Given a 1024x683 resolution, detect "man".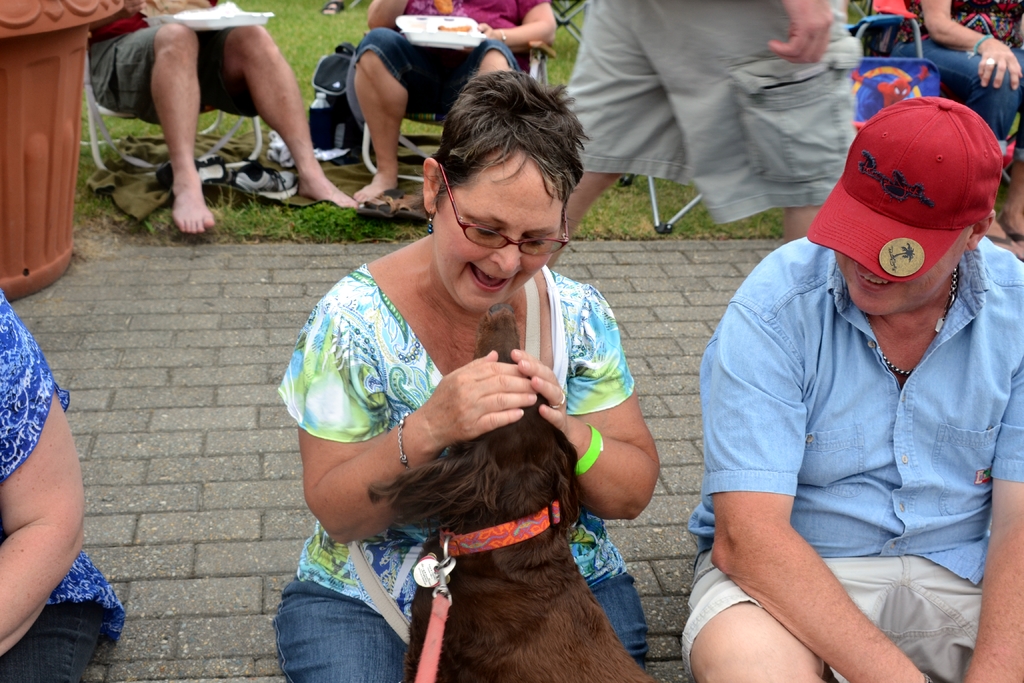
pyautogui.locateOnScreen(540, 0, 856, 267).
